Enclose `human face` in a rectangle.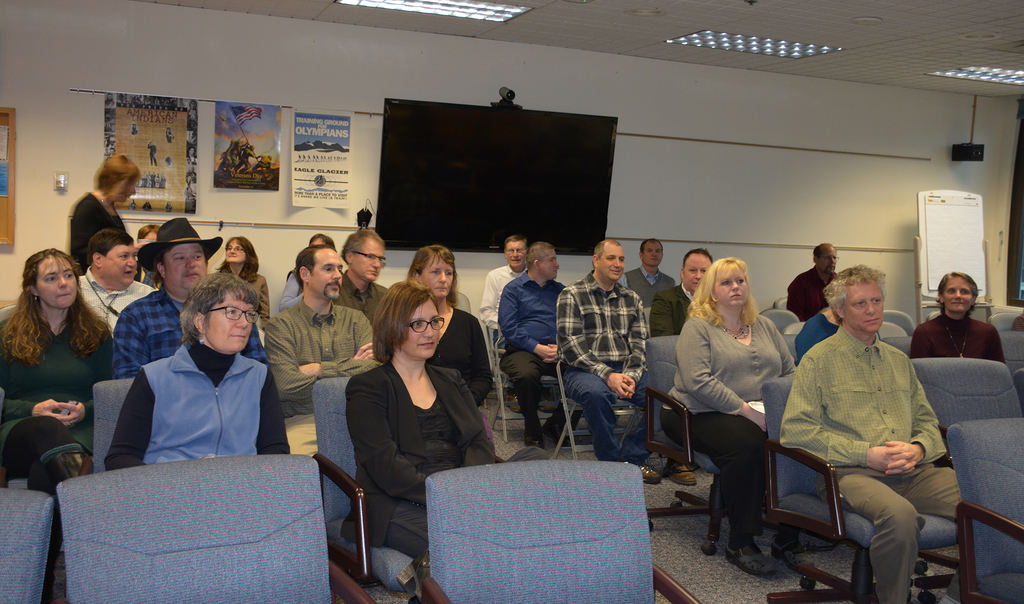
[204, 287, 256, 354].
